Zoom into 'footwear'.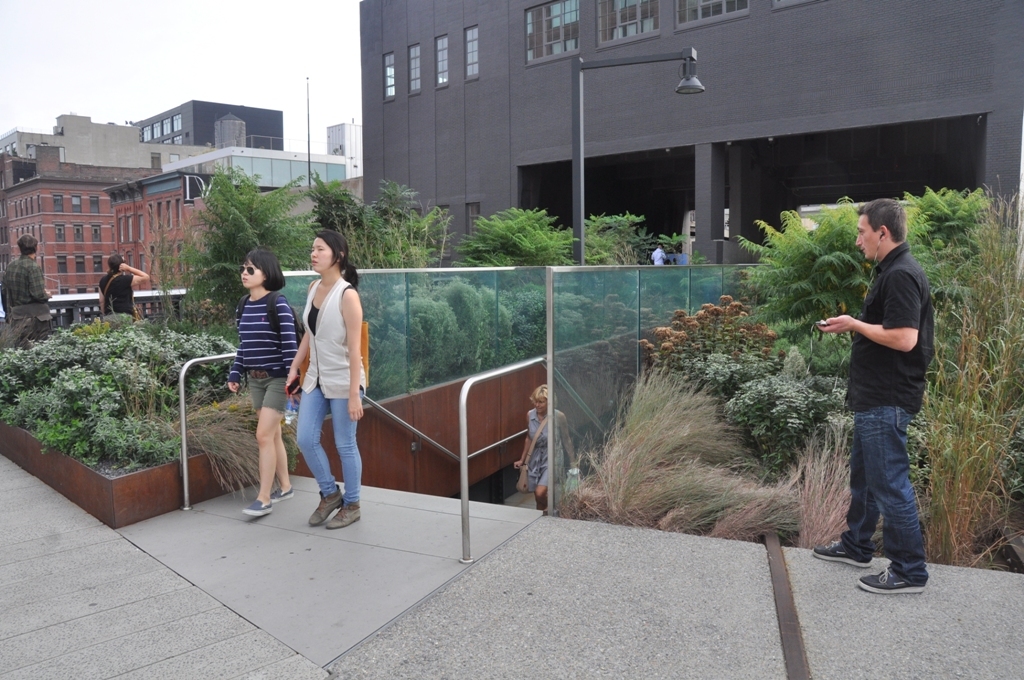
Zoom target: box(240, 498, 276, 517).
